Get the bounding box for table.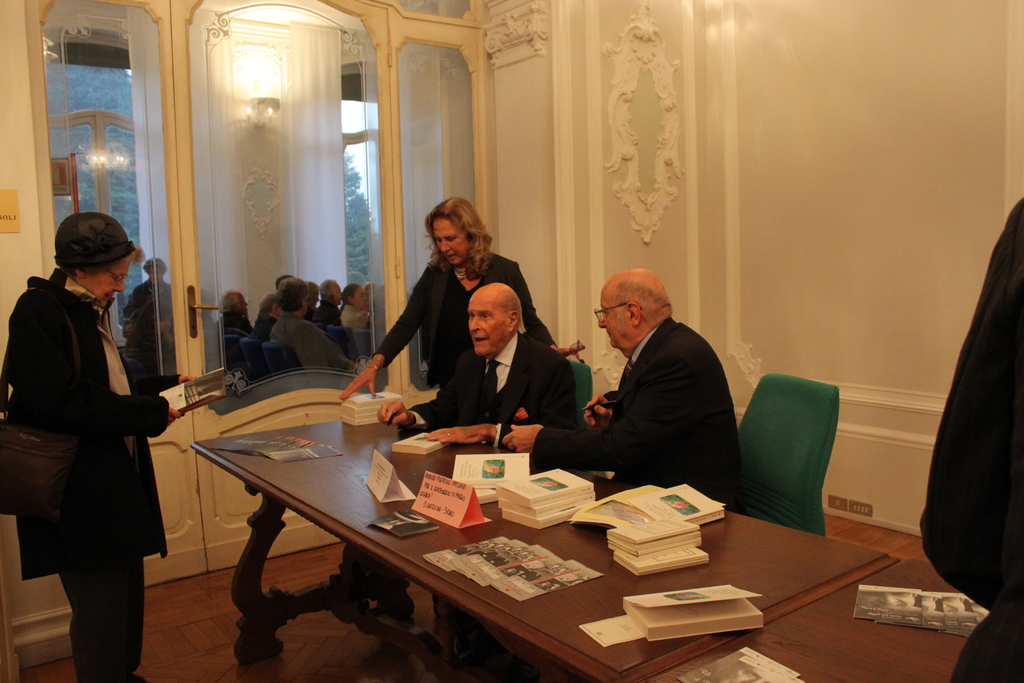
BBox(645, 551, 964, 682).
